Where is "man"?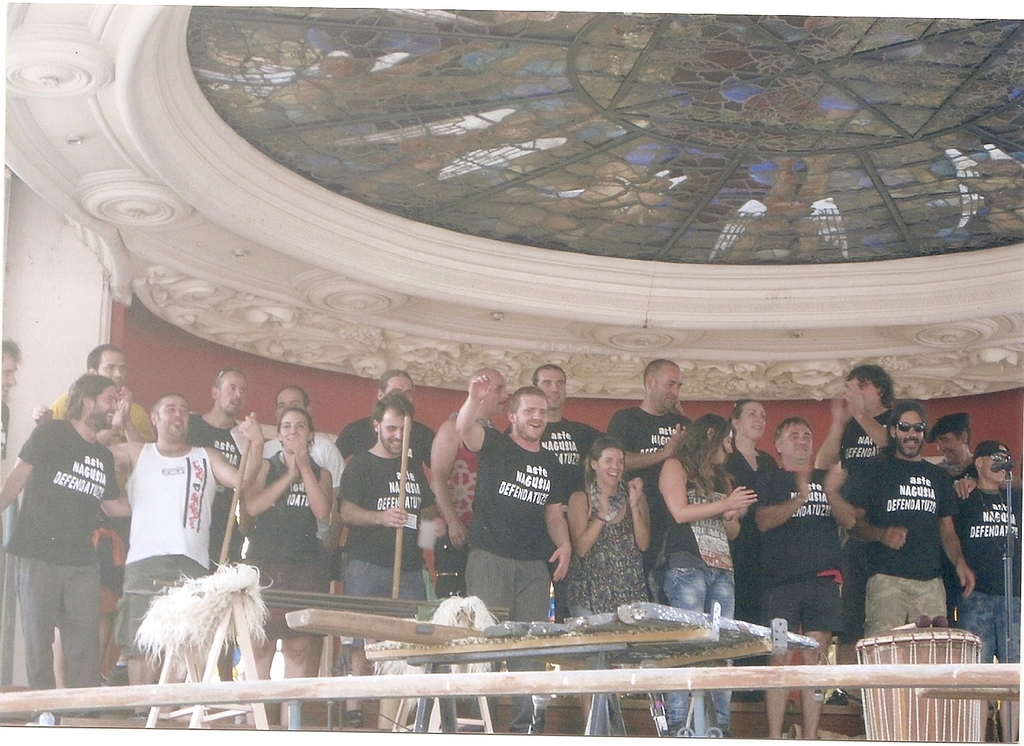
(923, 407, 983, 629).
